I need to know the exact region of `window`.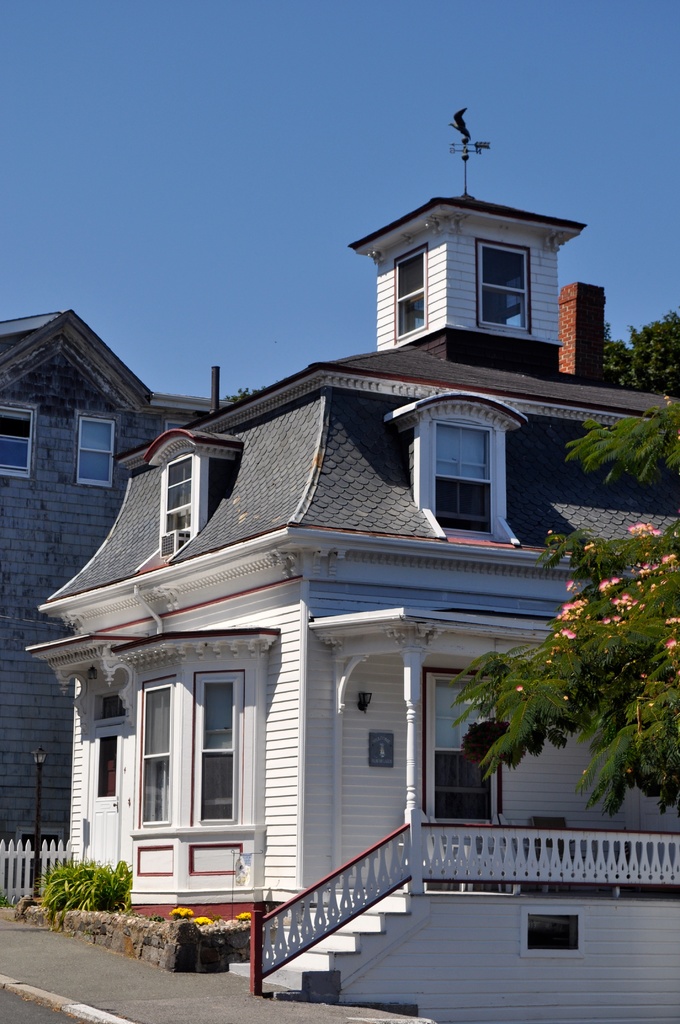
Region: left=195, top=676, right=239, bottom=827.
